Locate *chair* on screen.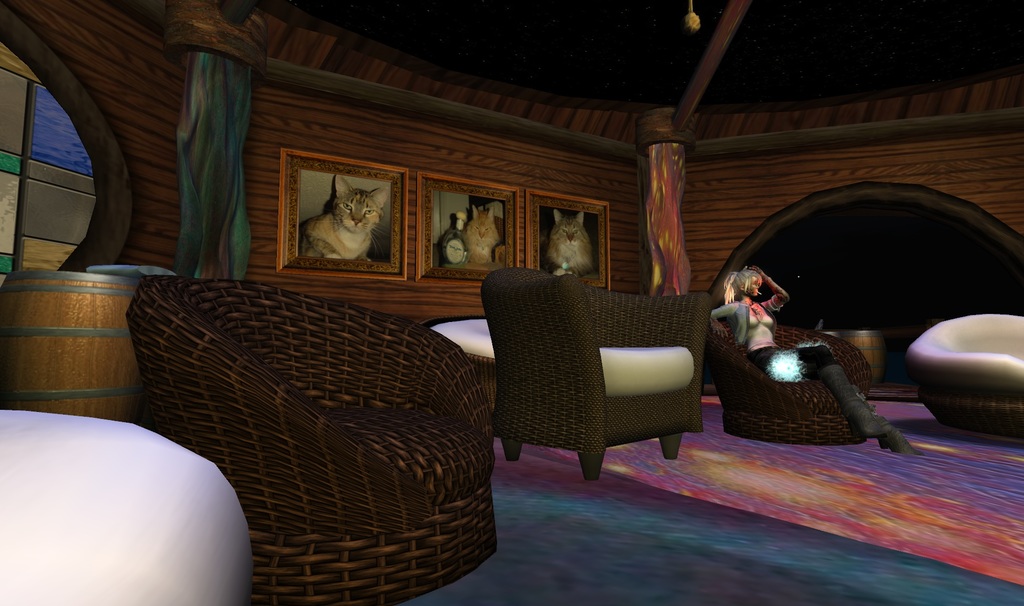
On screen at bbox=(127, 274, 502, 605).
